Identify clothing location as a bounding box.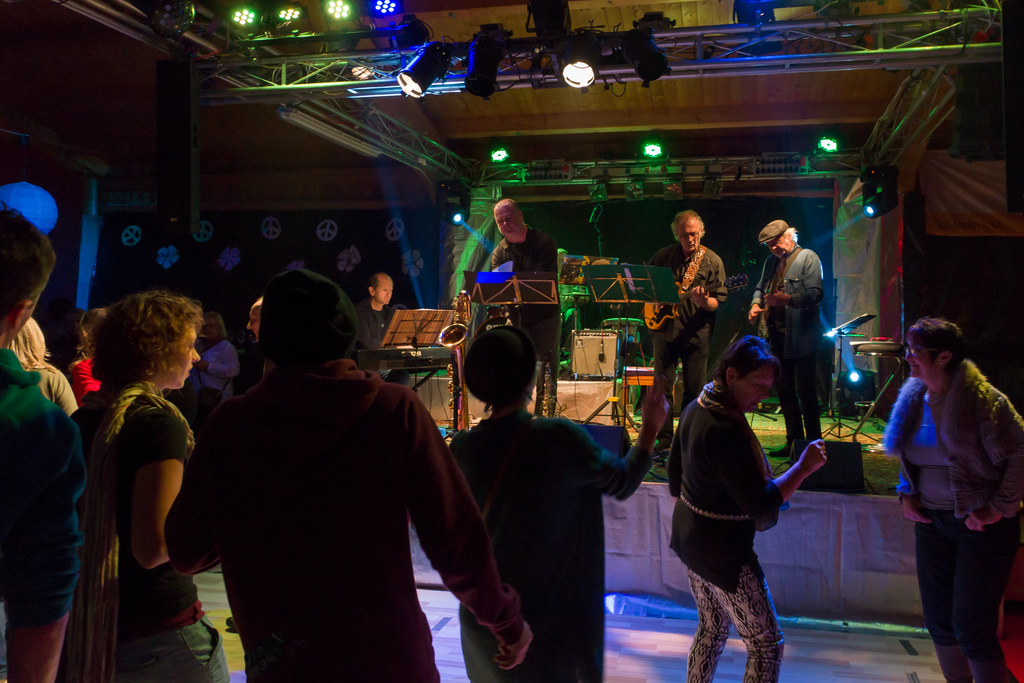
region(347, 297, 397, 391).
